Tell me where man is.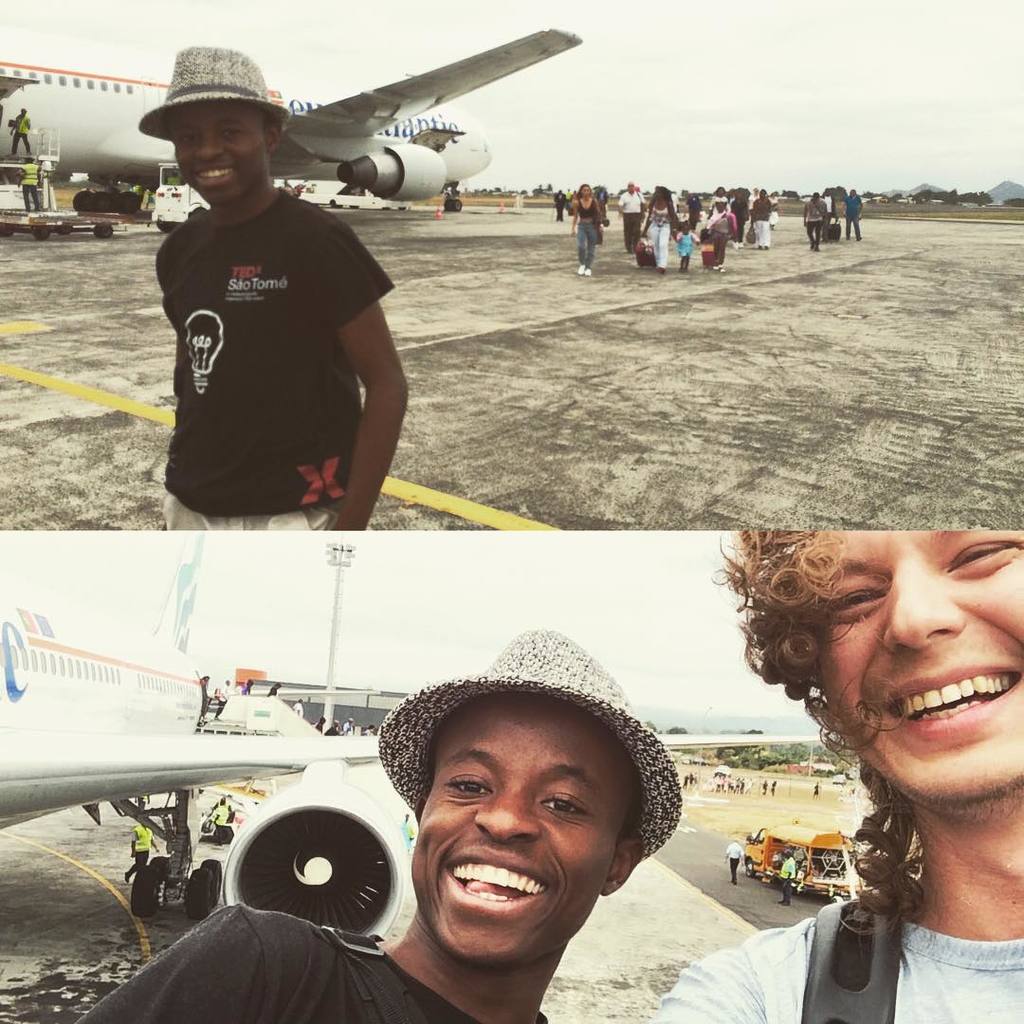
man is at [left=16, top=154, right=44, bottom=214].
